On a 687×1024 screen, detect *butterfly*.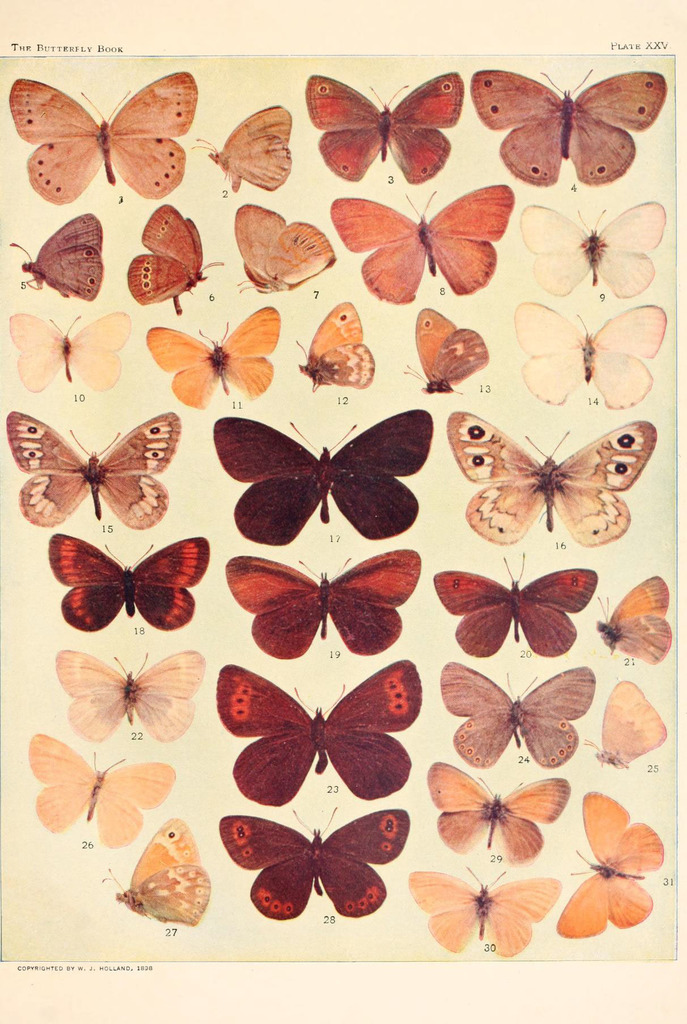
(left=216, top=548, right=419, bottom=657).
